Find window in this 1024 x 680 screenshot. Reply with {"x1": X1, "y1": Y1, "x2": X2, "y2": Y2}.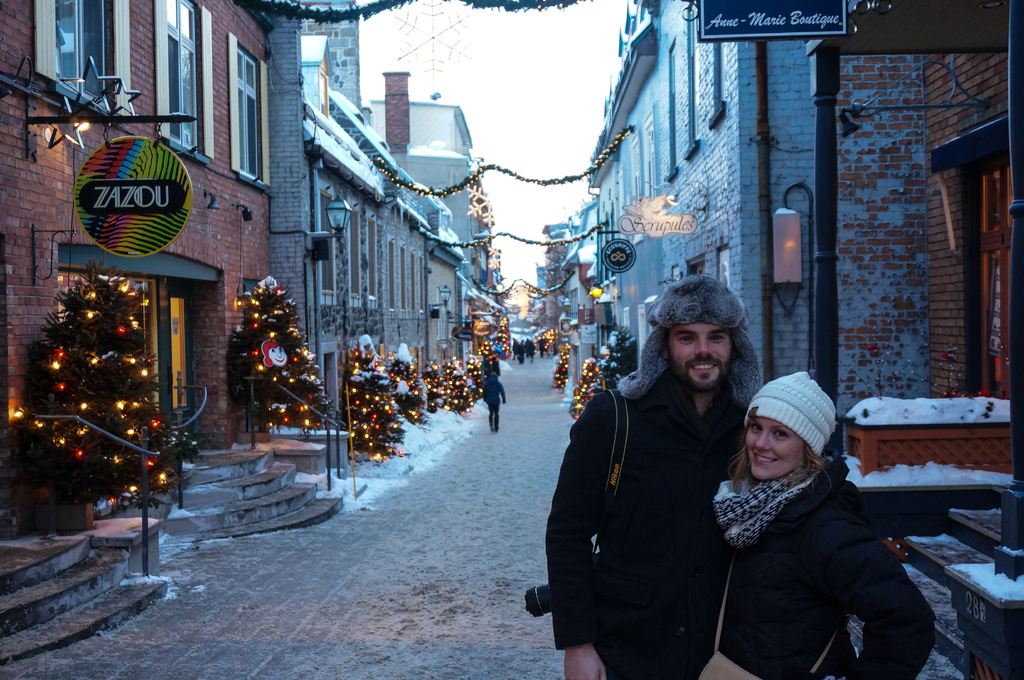
{"x1": 52, "y1": 0, "x2": 114, "y2": 105}.
